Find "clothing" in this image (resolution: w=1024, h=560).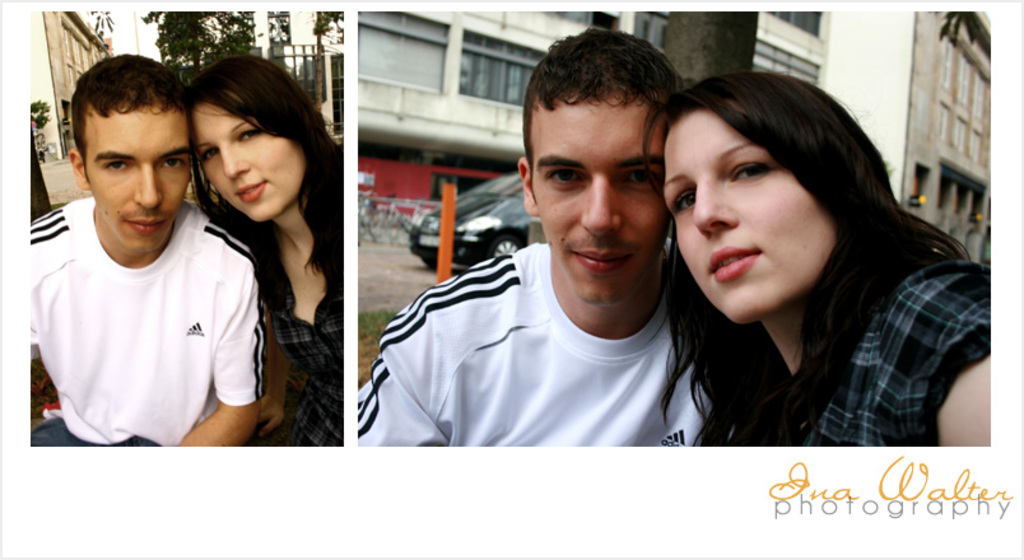
x1=732, y1=258, x2=991, y2=444.
